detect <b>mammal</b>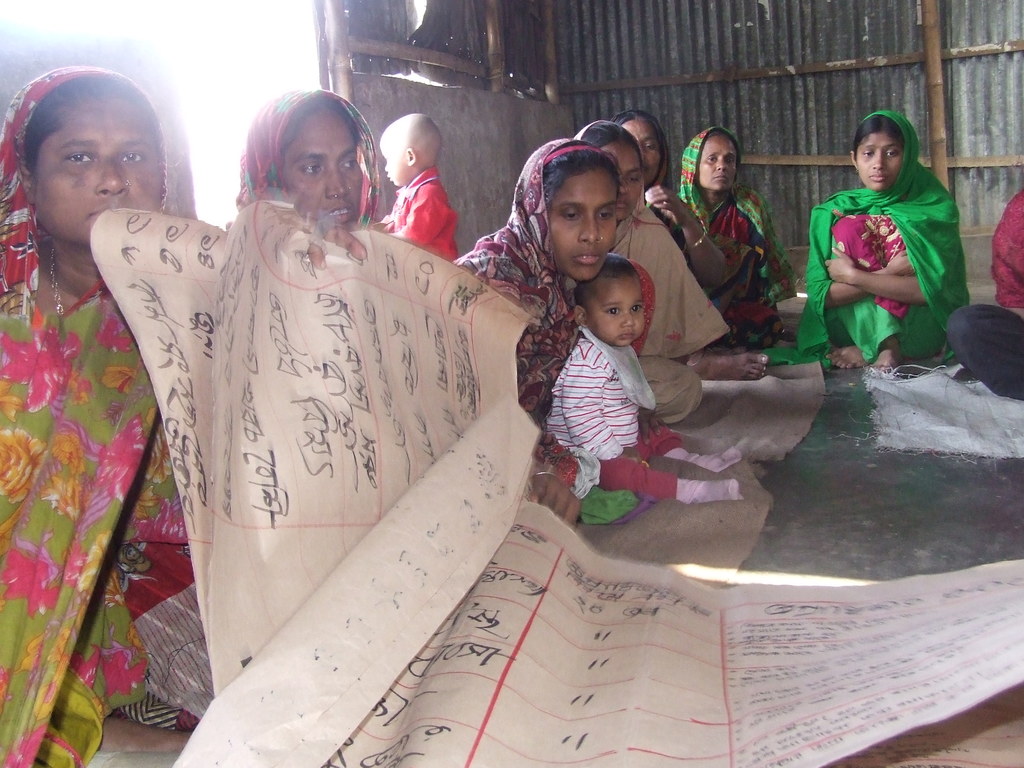
region(808, 136, 970, 353)
